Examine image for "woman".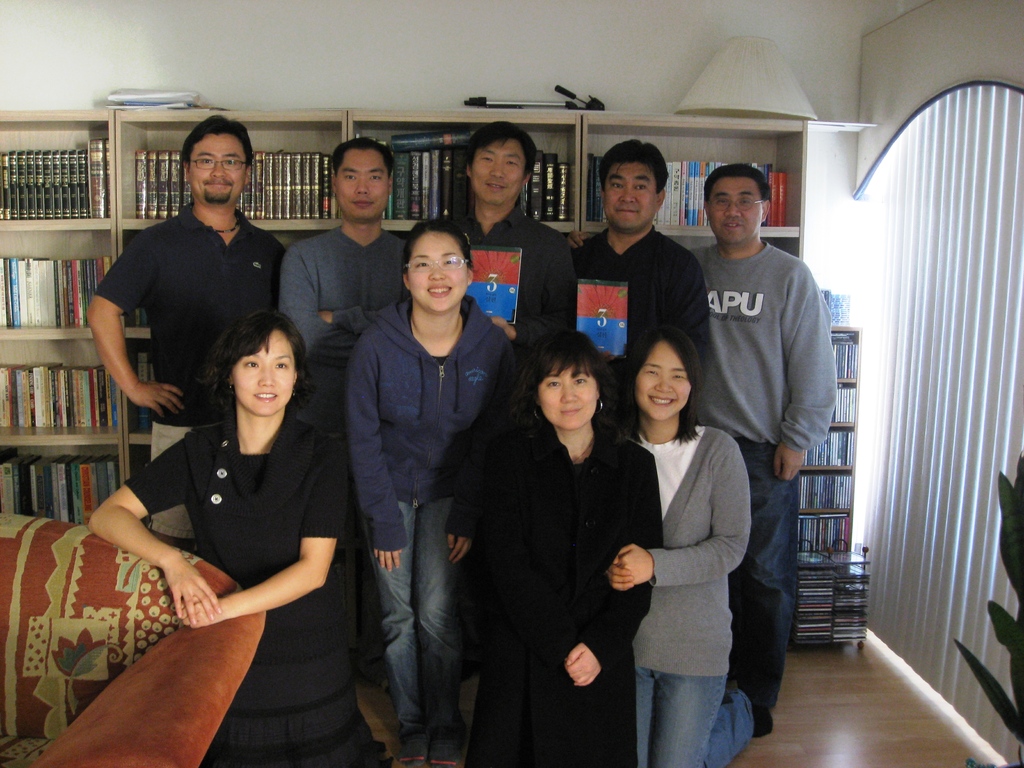
Examination result: detection(86, 311, 350, 767).
